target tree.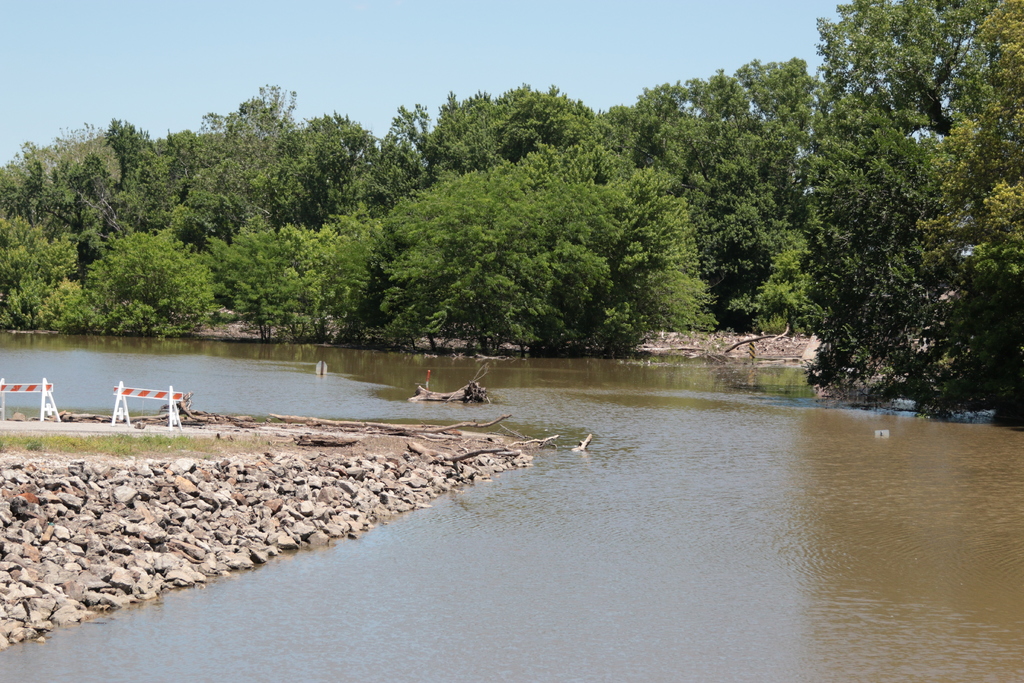
Target region: select_region(278, 204, 383, 339).
